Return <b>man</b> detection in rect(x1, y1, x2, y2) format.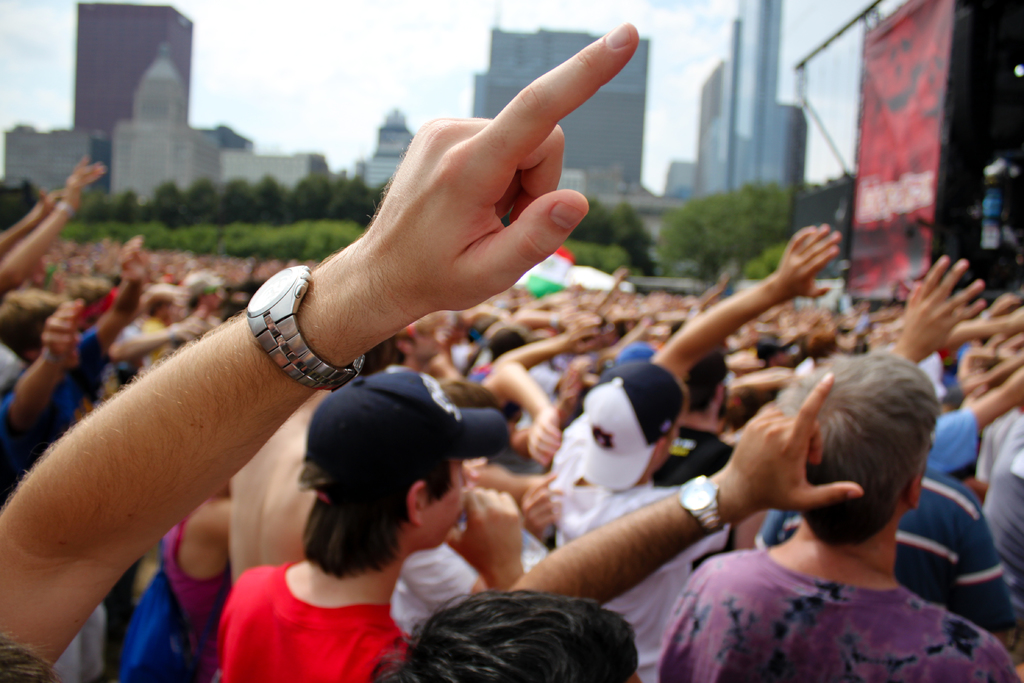
rect(218, 368, 506, 682).
